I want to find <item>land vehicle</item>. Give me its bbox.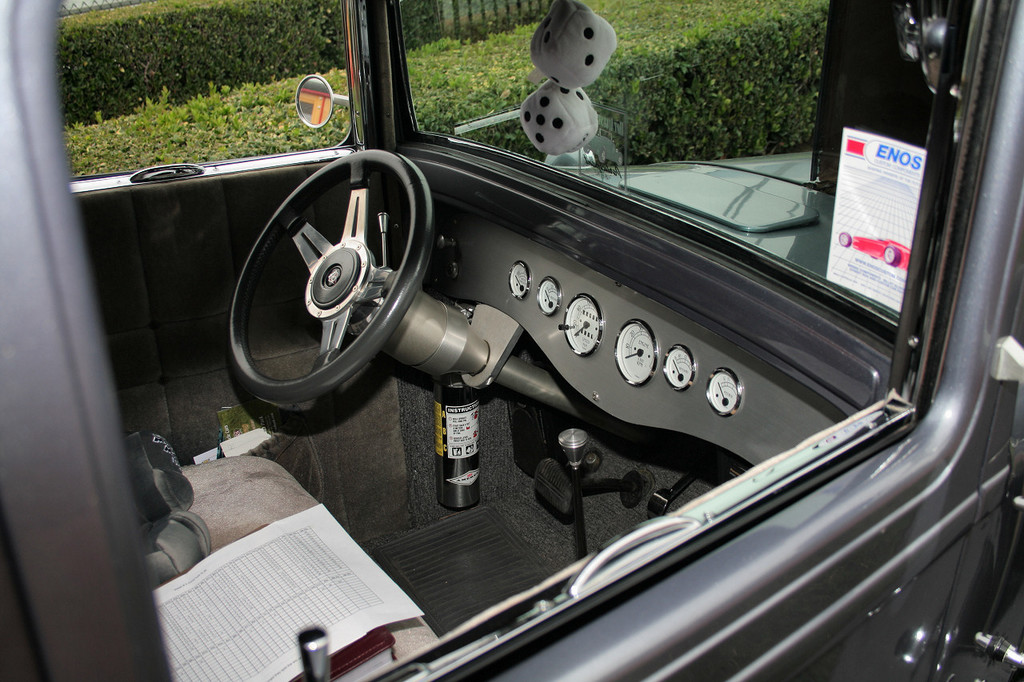
region(133, 0, 1023, 677).
